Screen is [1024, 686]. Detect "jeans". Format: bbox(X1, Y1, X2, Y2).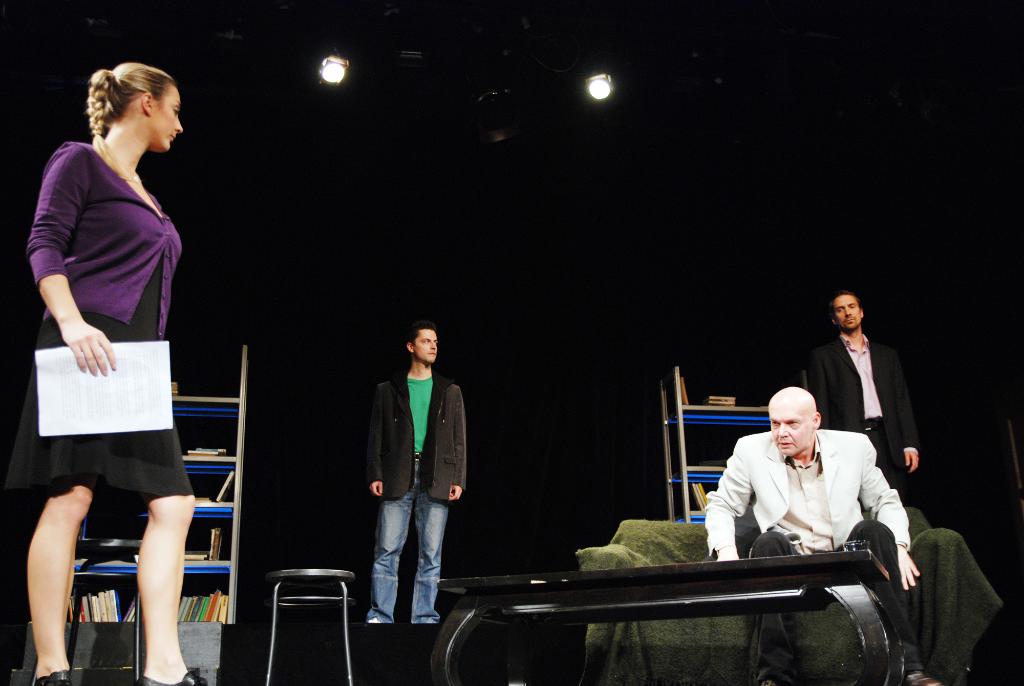
bbox(355, 470, 453, 650).
